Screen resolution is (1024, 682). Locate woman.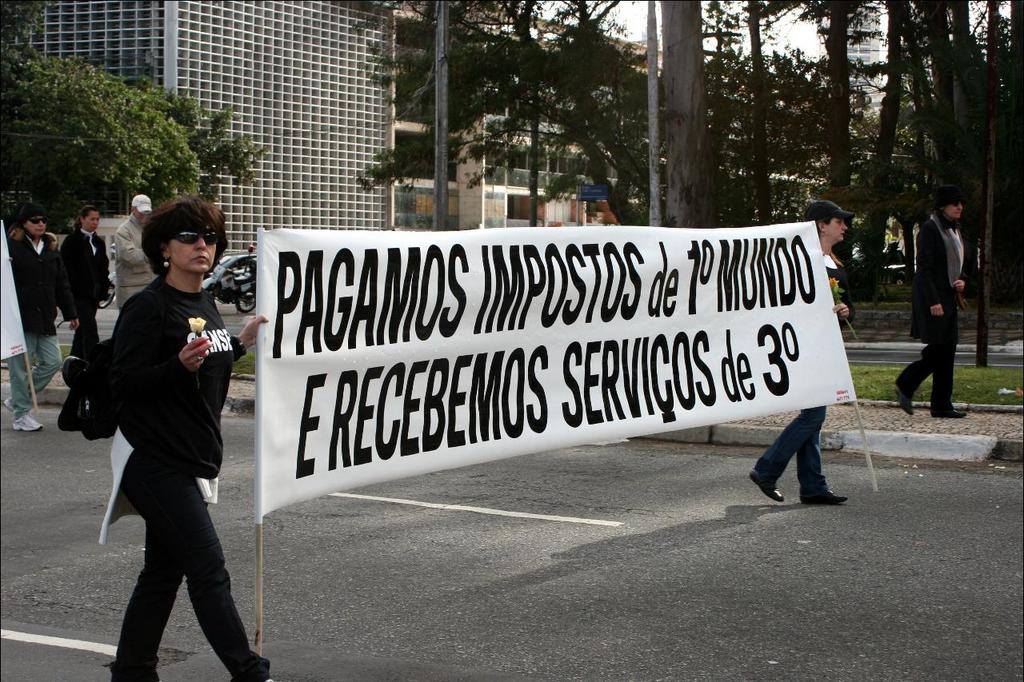
<bbox>0, 202, 79, 423</bbox>.
